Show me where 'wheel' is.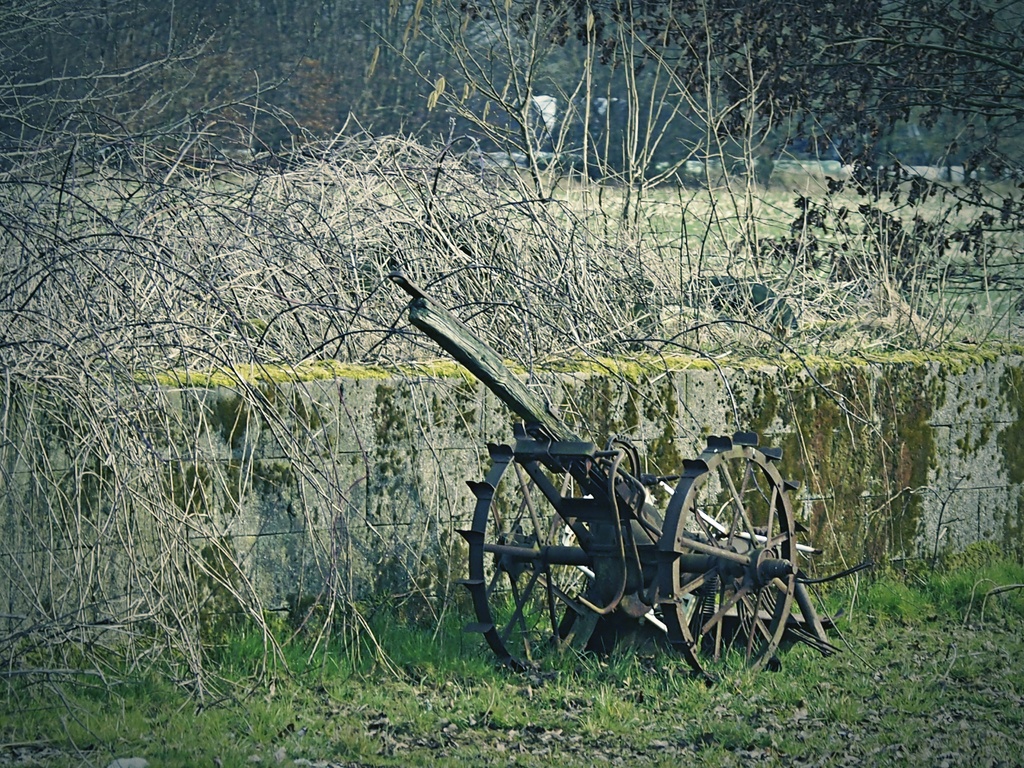
'wheel' is at box=[451, 443, 599, 675].
